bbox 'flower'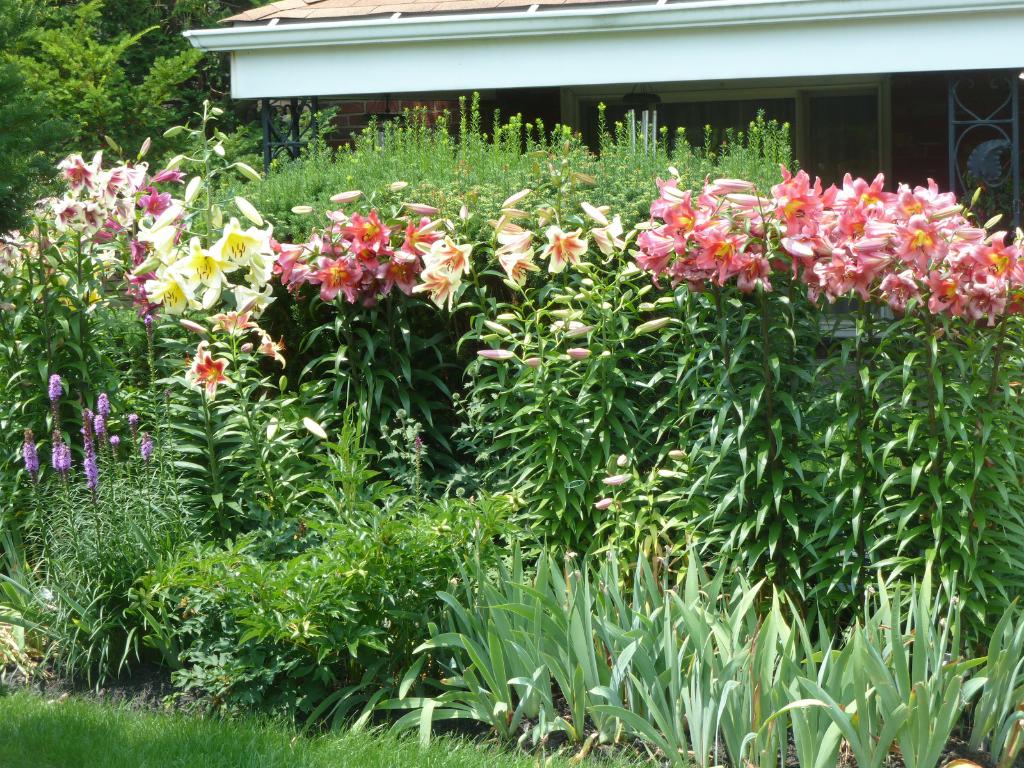
<region>255, 335, 289, 367</region>
